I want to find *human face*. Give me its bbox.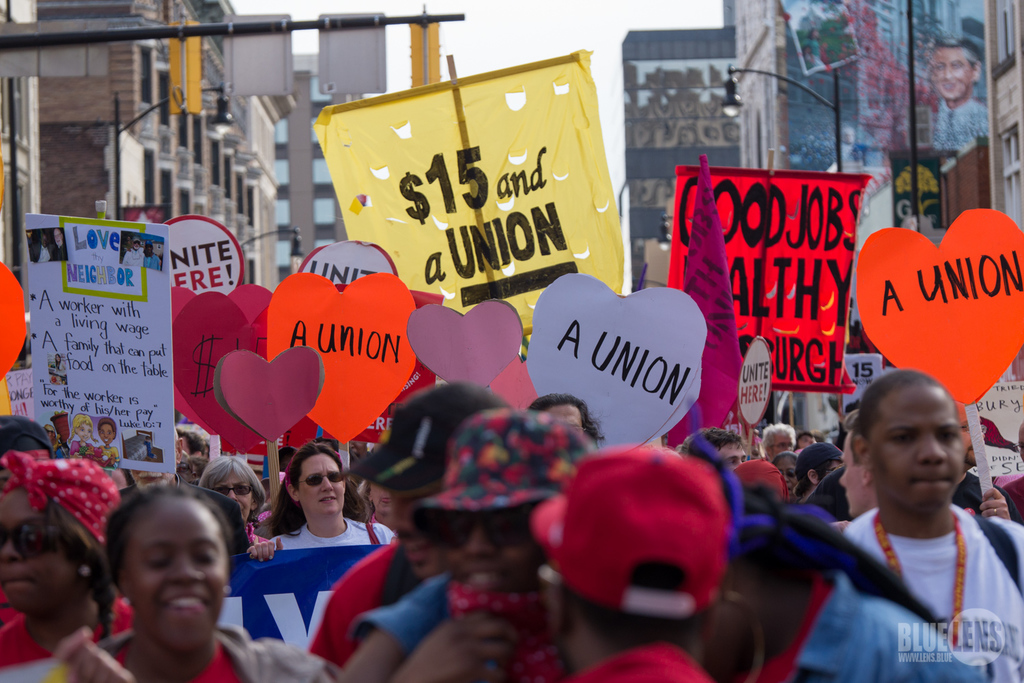
<region>76, 421, 89, 440</region>.
